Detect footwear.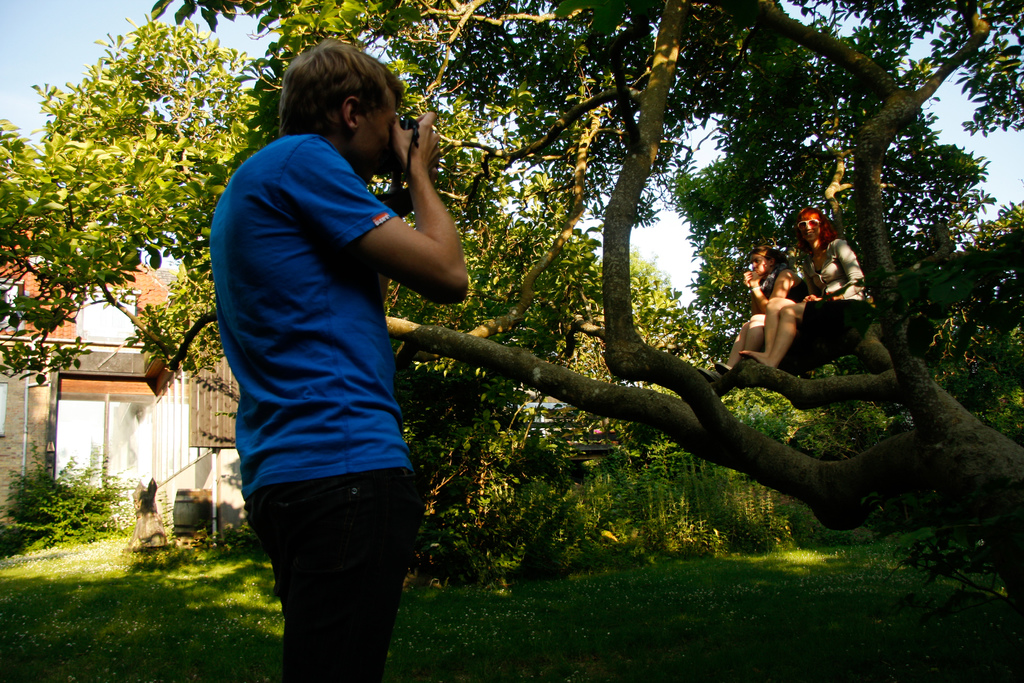
Detected at [714,363,729,372].
